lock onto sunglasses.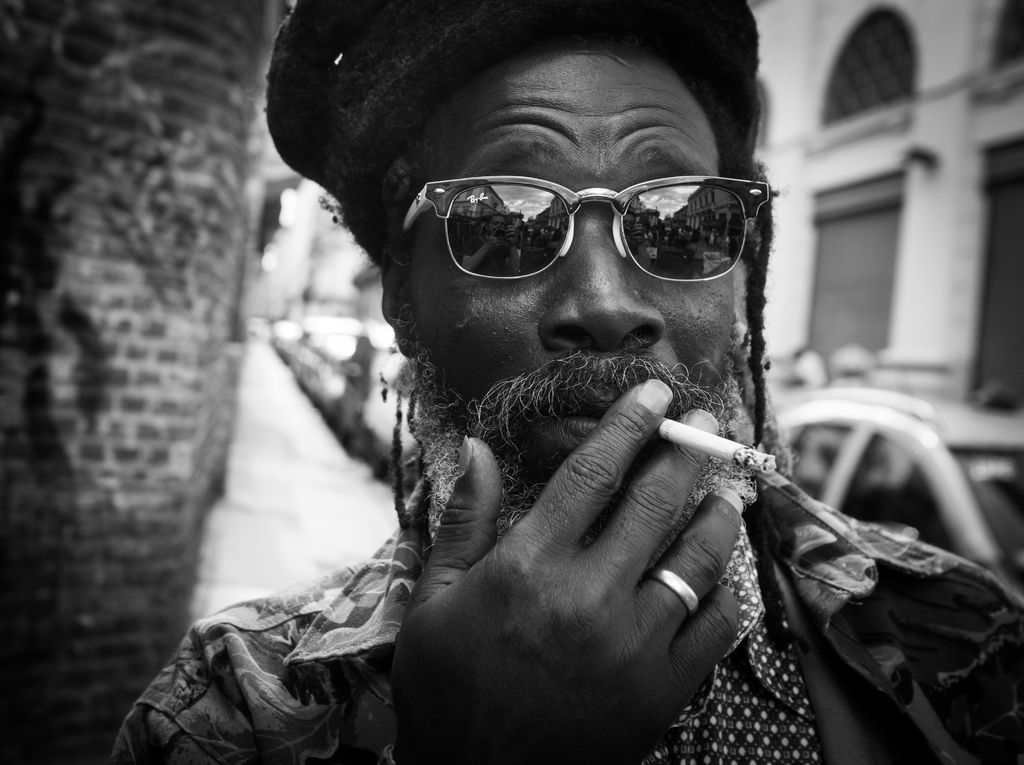
Locked: <box>404,175,767,284</box>.
